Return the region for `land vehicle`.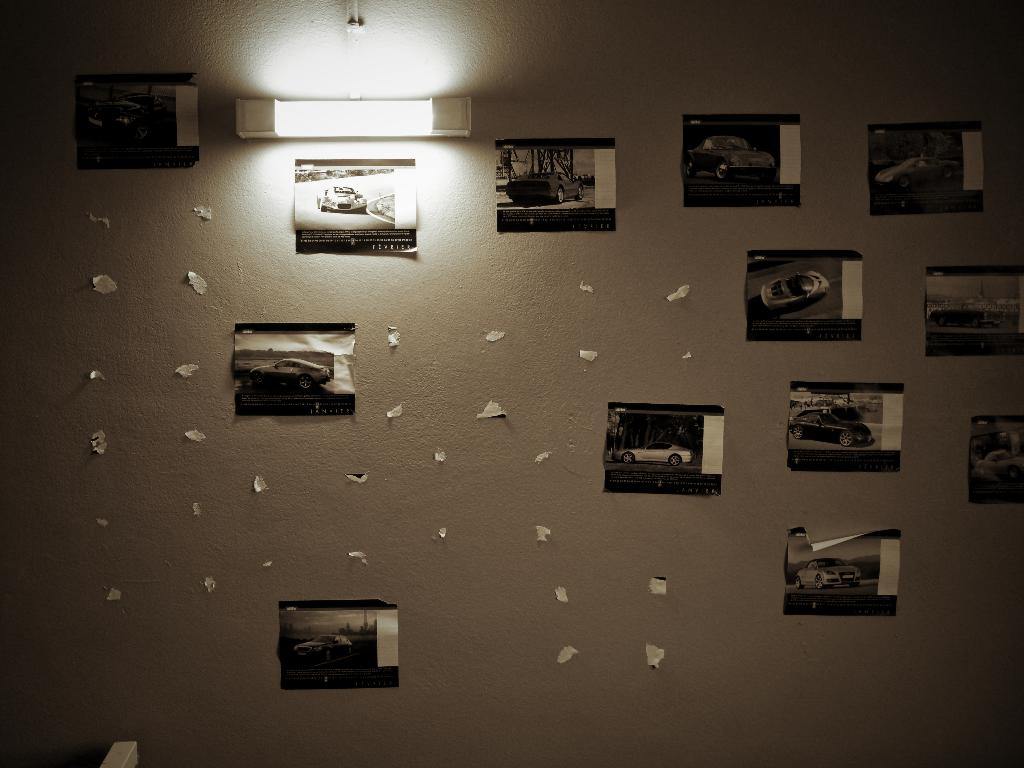
locate(927, 298, 1001, 325).
